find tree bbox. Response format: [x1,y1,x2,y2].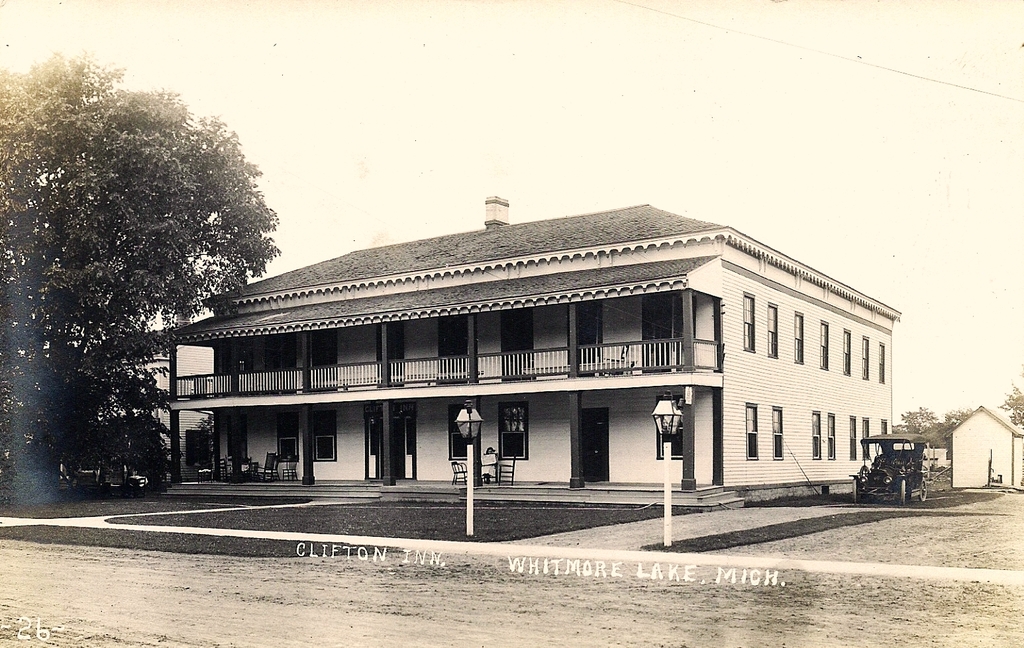
[997,382,1023,437].
